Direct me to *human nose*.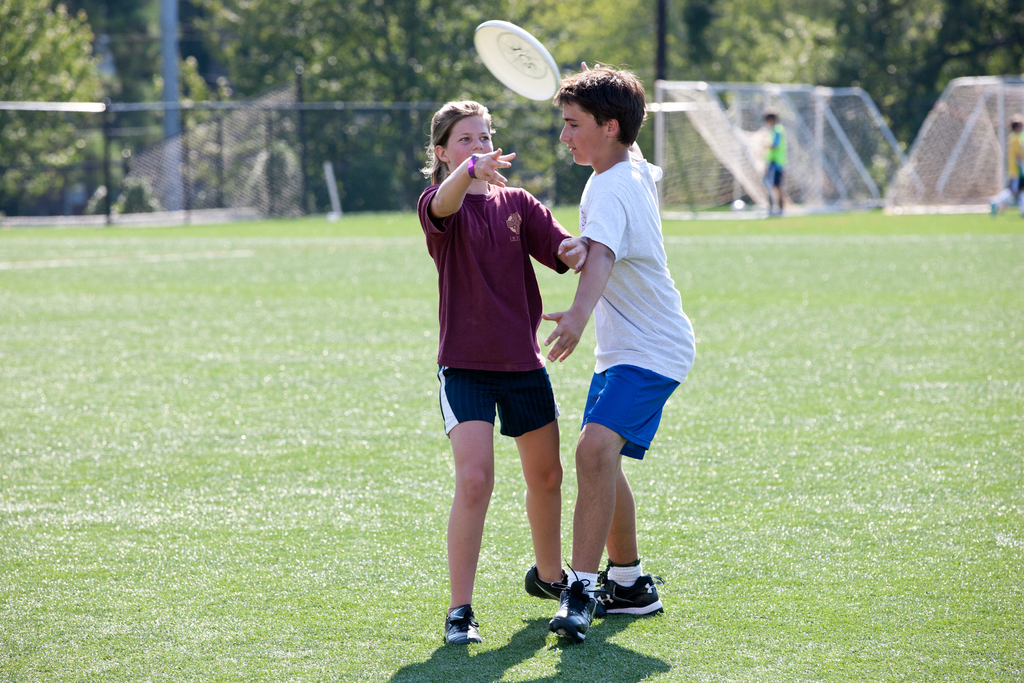
Direction: rect(560, 119, 568, 140).
